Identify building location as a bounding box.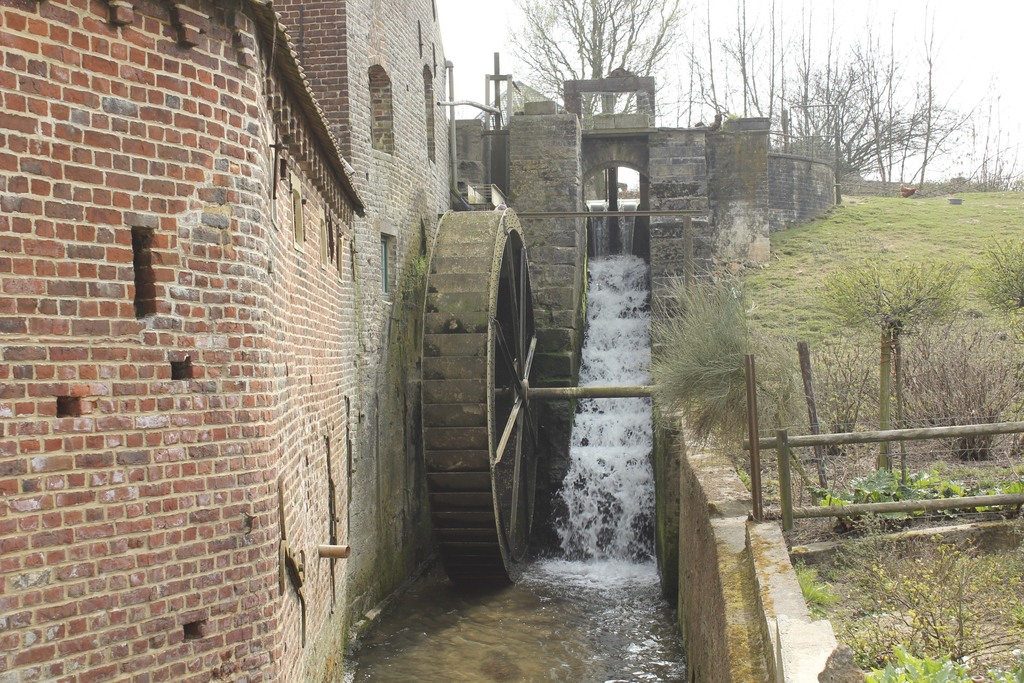
[0,0,462,682].
